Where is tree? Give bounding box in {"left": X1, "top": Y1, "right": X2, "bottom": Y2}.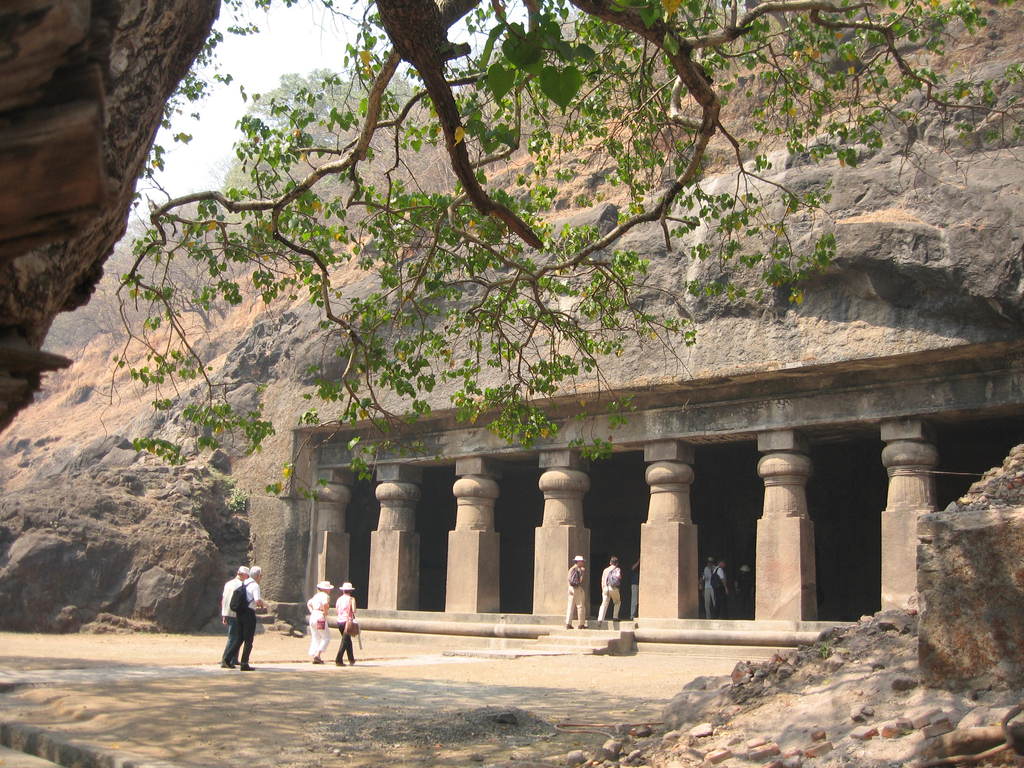
{"left": 271, "top": 74, "right": 318, "bottom": 134}.
